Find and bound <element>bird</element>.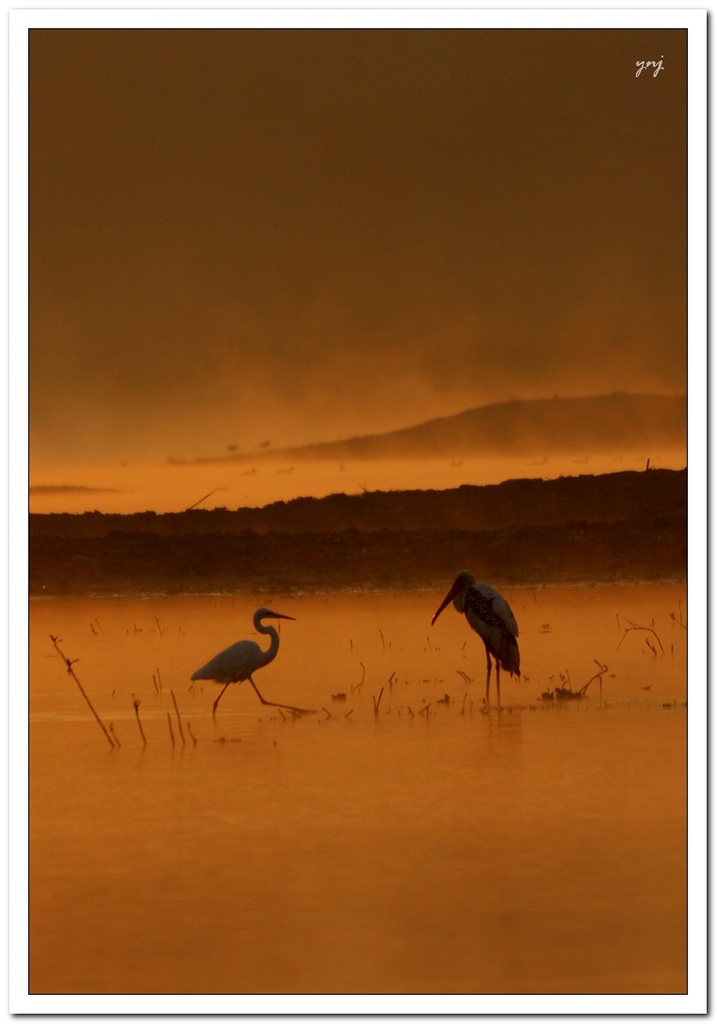
Bound: {"left": 430, "top": 567, "right": 531, "bottom": 698}.
